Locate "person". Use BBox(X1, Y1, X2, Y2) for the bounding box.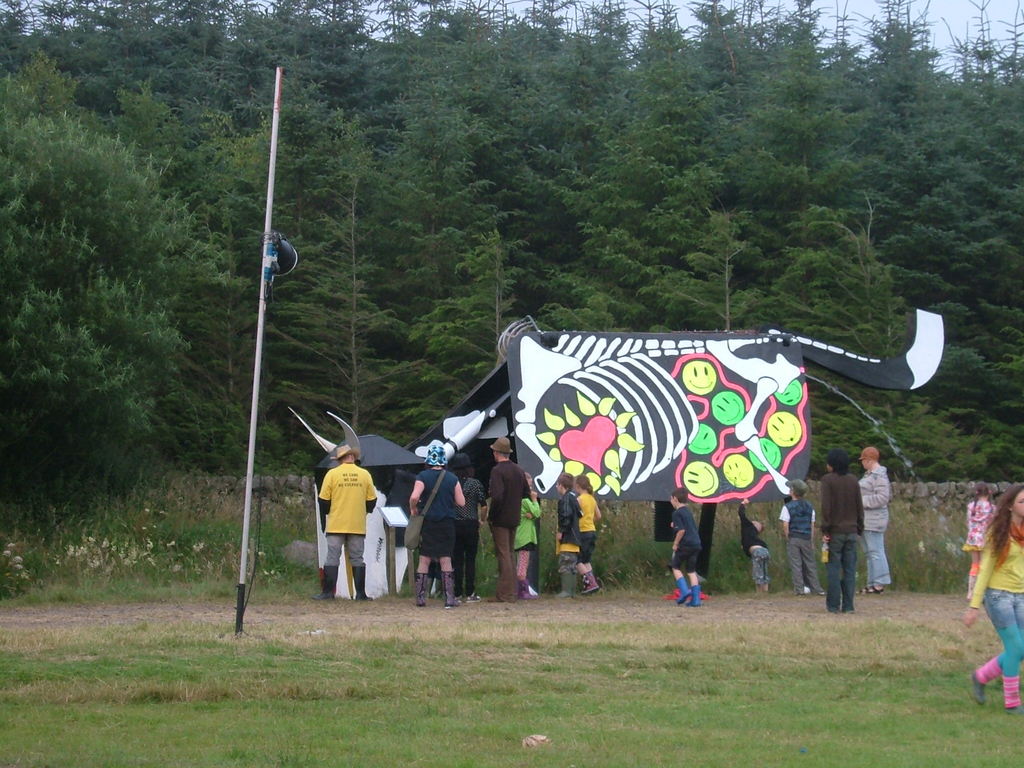
BBox(961, 477, 1023, 714).
